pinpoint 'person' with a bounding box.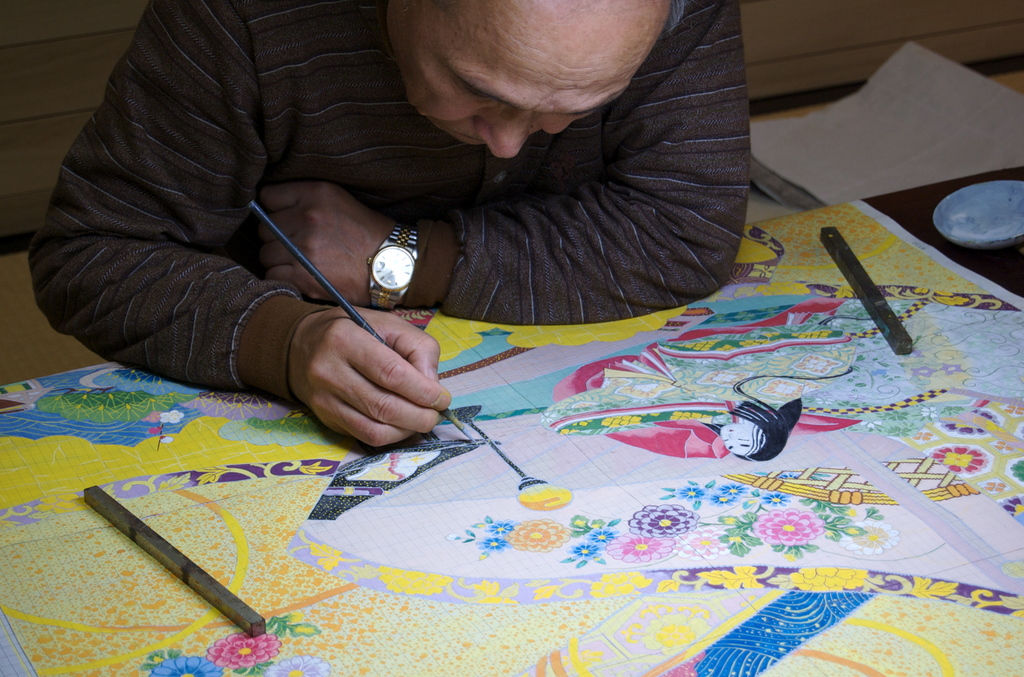
(49,0,736,478).
